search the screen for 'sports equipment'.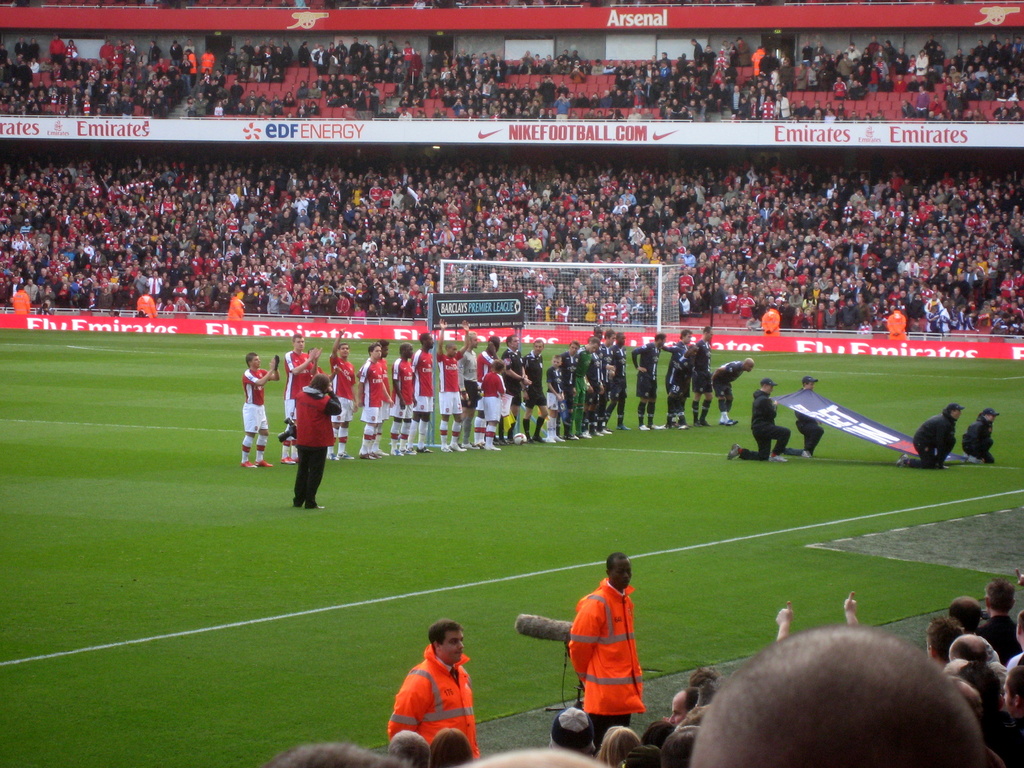
Found at l=511, t=433, r=527, b=445.
